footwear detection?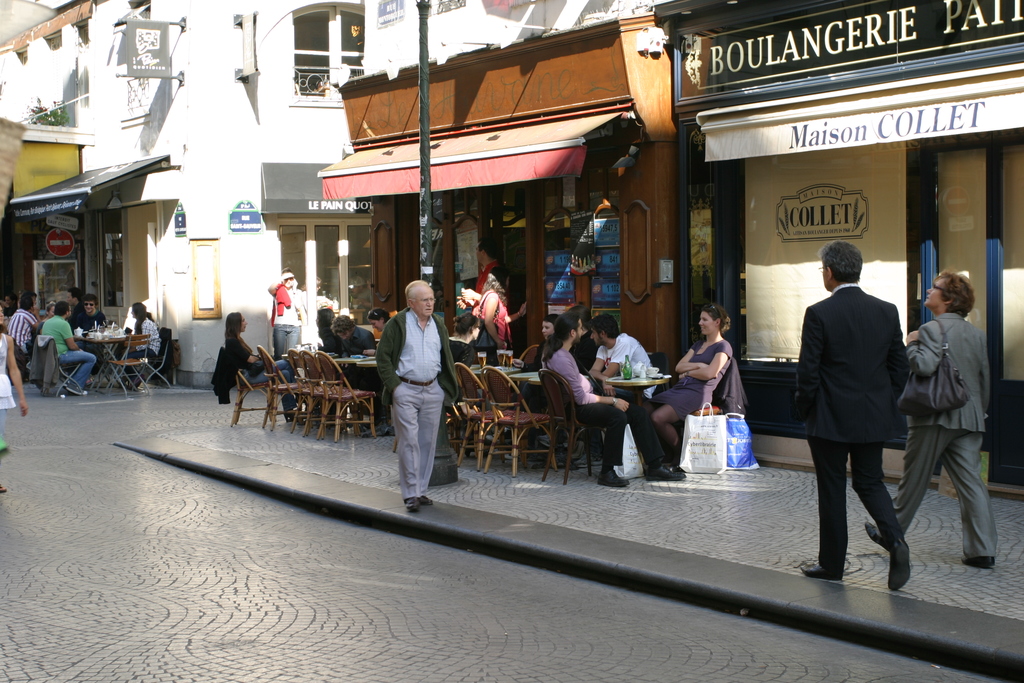
pyautogui.locateOnScreen(596, 465, 630, 491)
